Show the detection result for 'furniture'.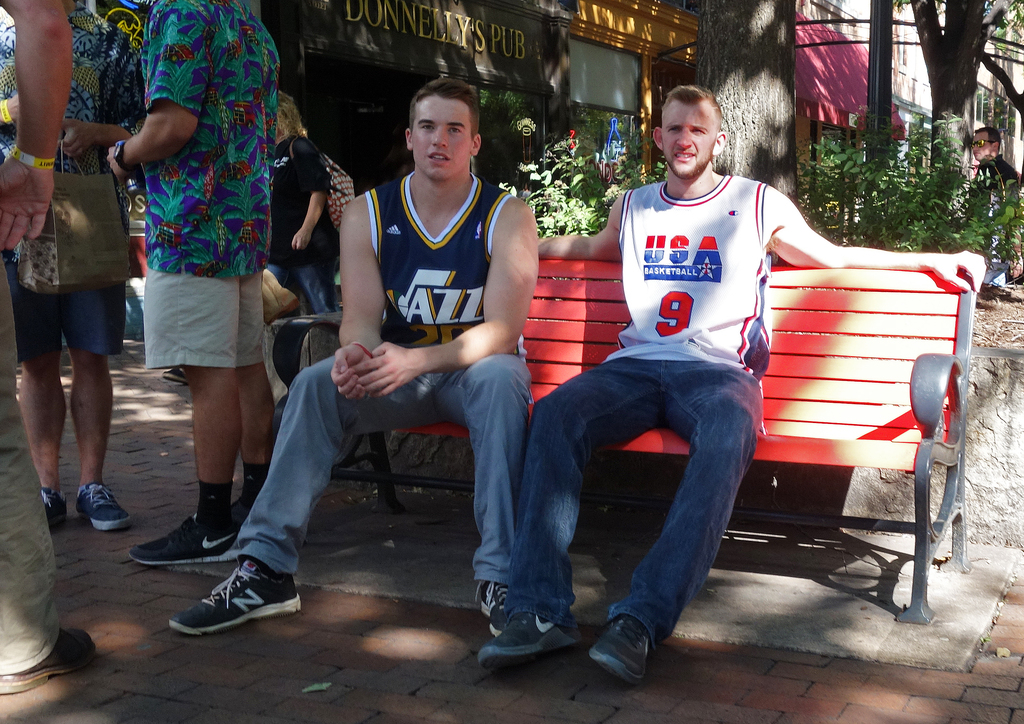
[x1=274, y1=261, x2=975, y2=623].
